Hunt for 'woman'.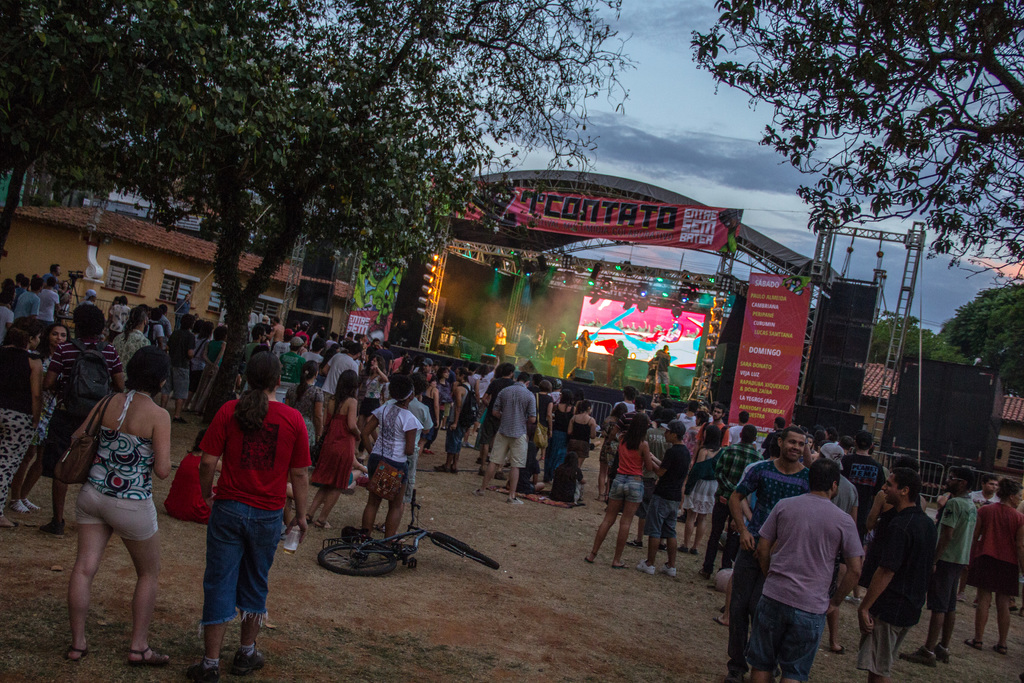
Hunted down at rect(392, 357, 476, 473).
